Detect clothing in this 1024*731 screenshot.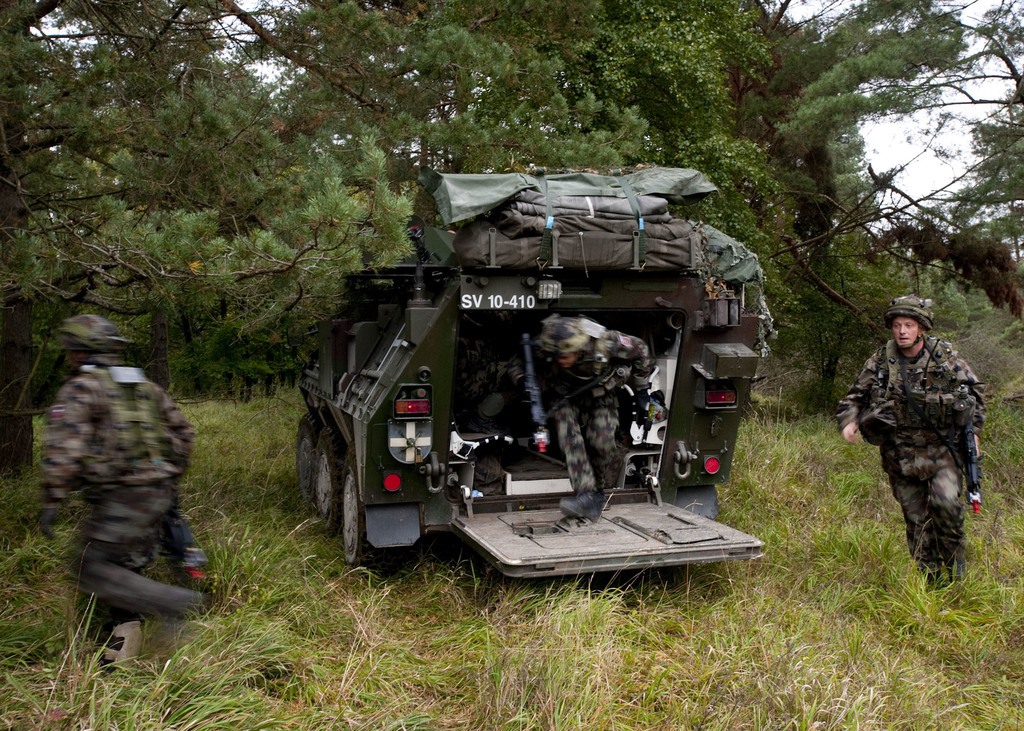
Detection: Rect(540, 326, 662, 499).
